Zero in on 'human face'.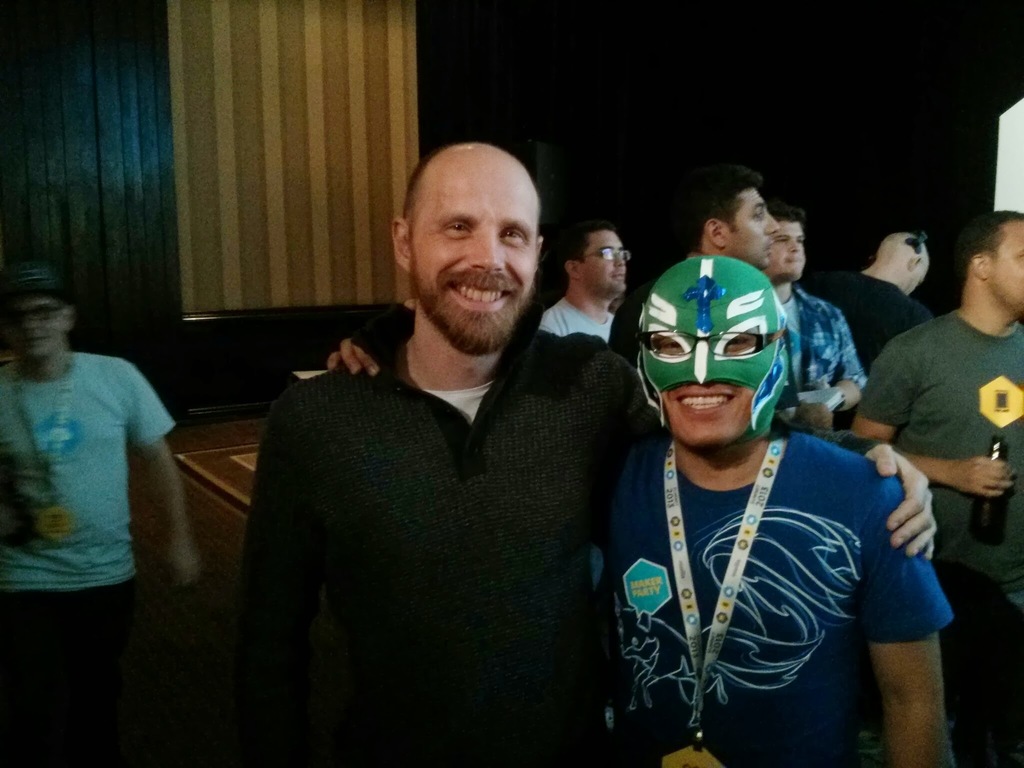
Zeroed in: [990,223,1023,319].
